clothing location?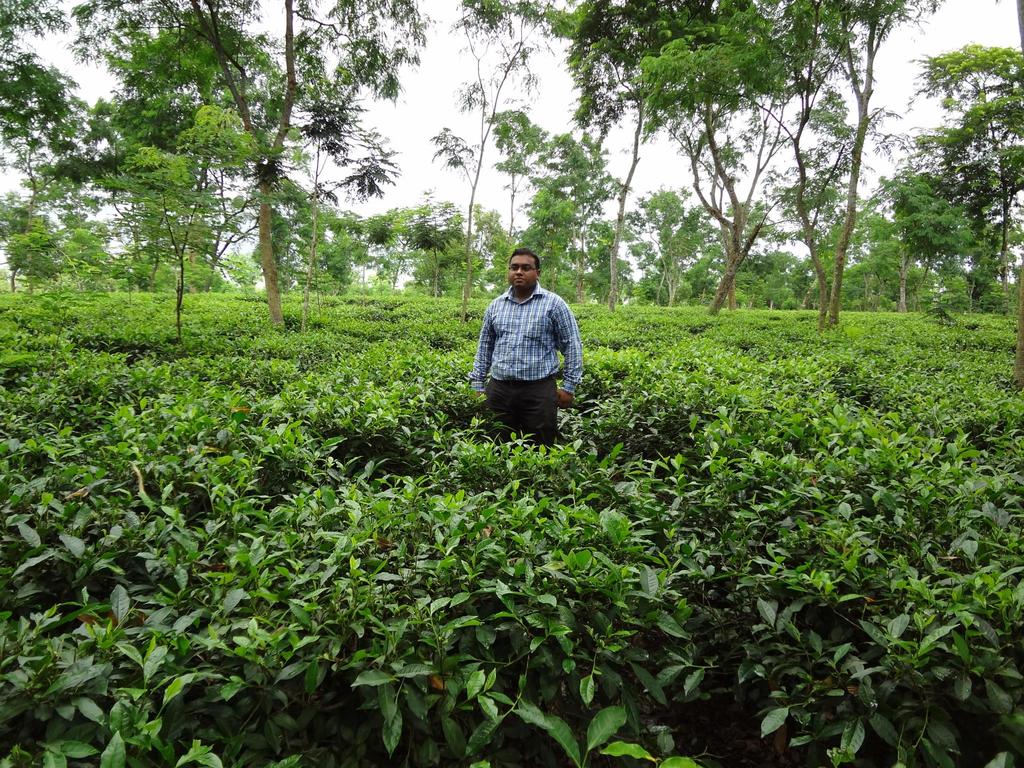
481:378:554:444
